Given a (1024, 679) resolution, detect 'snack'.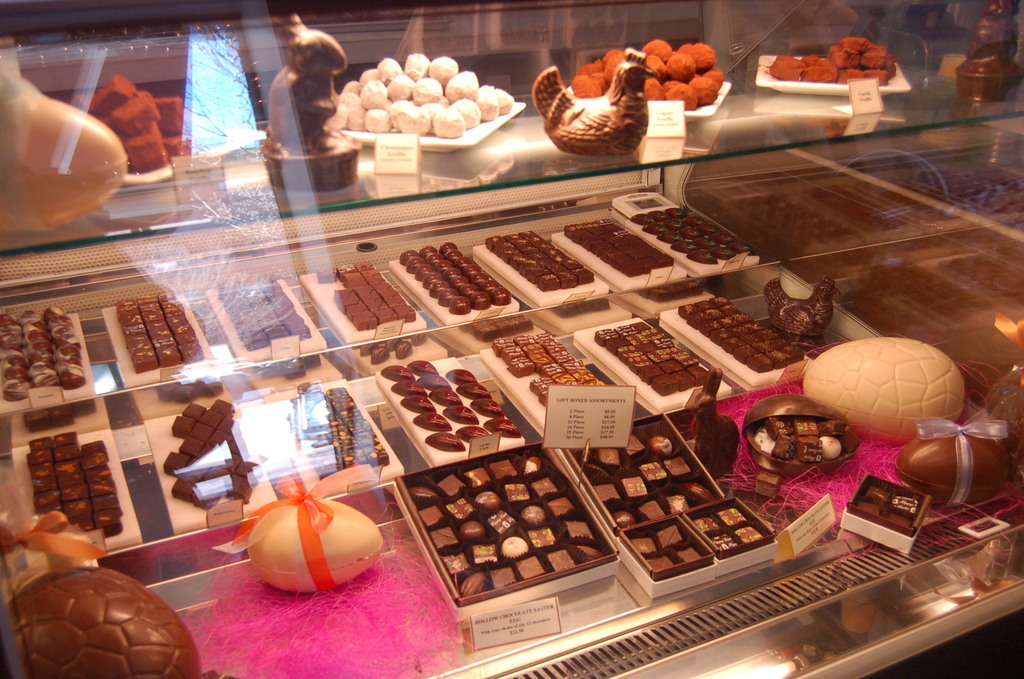
x1=828 y1=41 x2=858 y2=67.
